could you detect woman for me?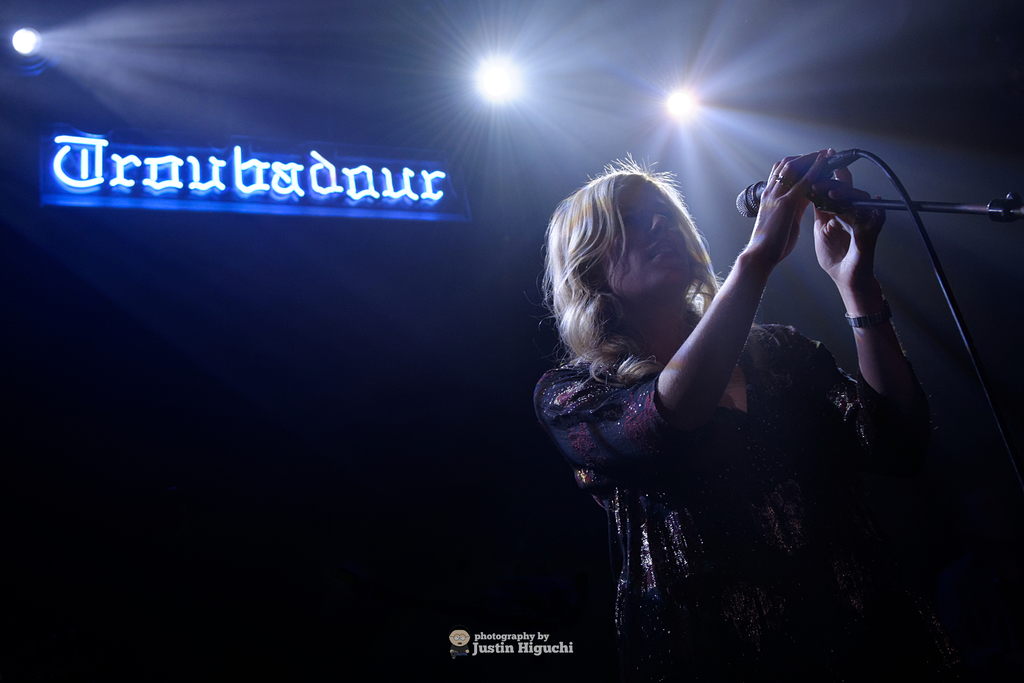
Detection result: <bbox>508, 109, 968, 662</bbox>.
